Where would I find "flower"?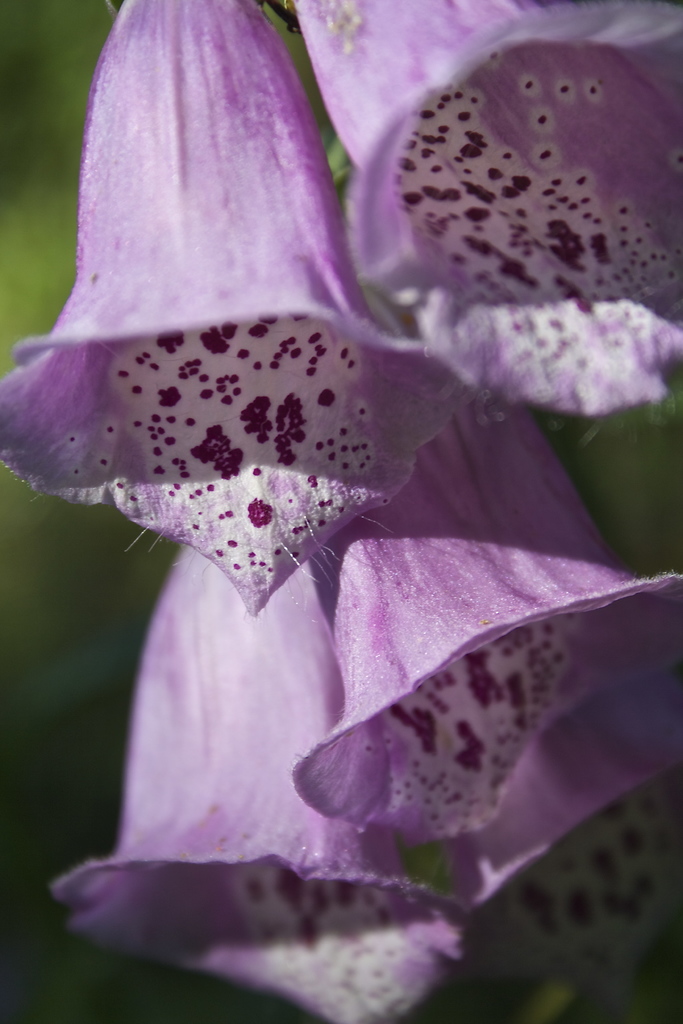
At (left=40, top=543, right=465, bottom=1023).
